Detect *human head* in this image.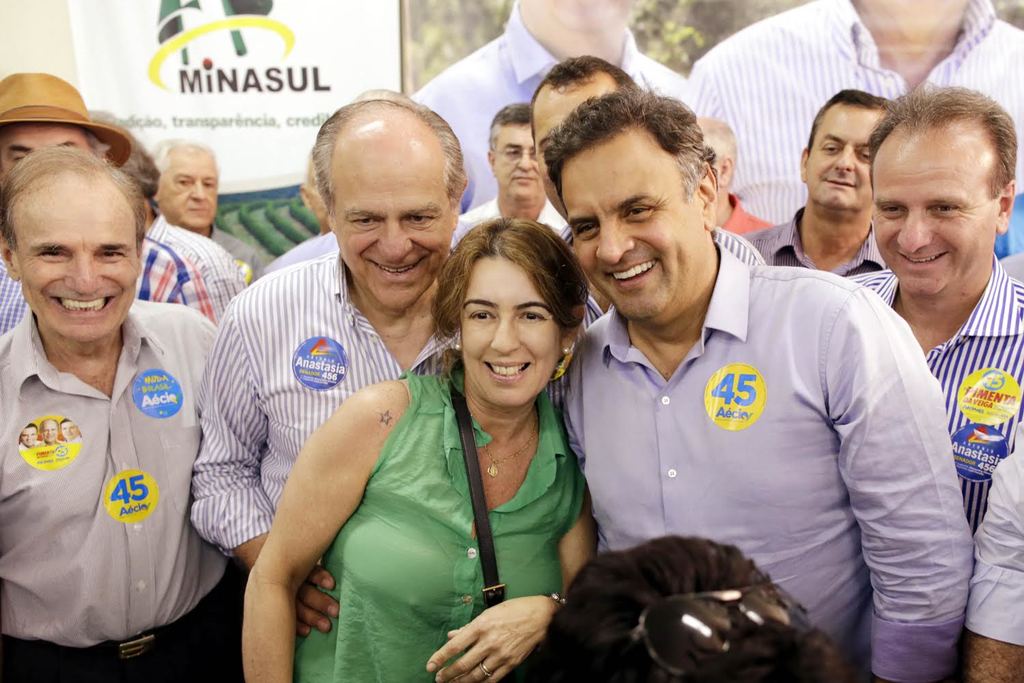
Detection: bbox=[802, 89, 887, 211].
